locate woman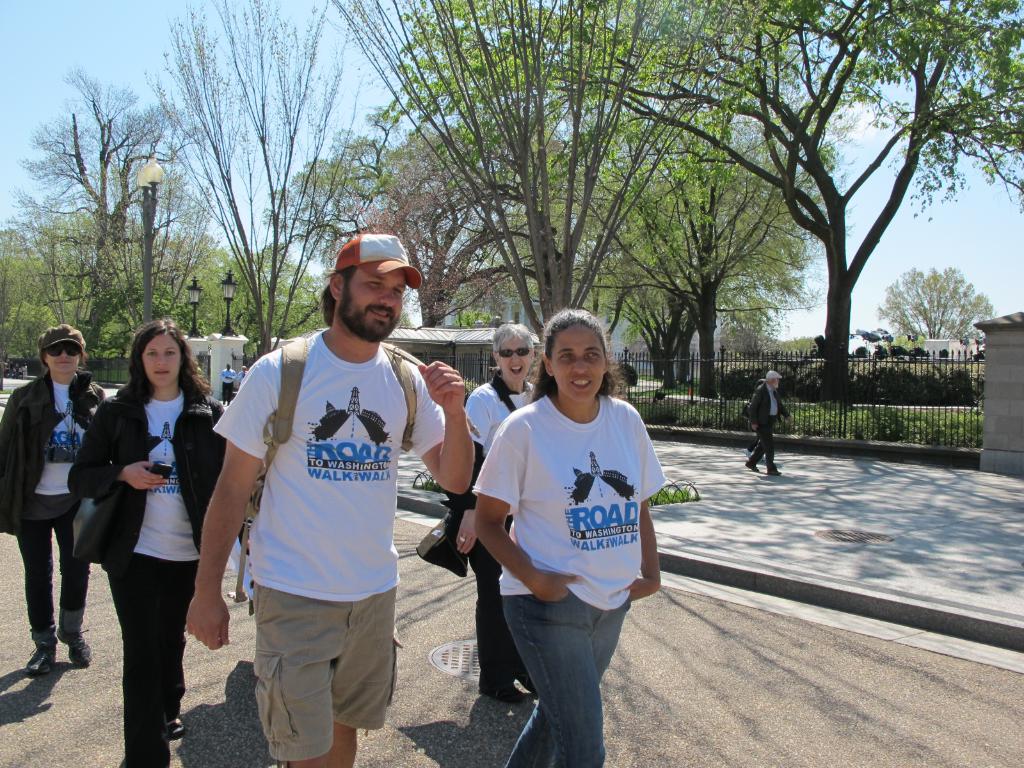
0, 323, 107, 676
